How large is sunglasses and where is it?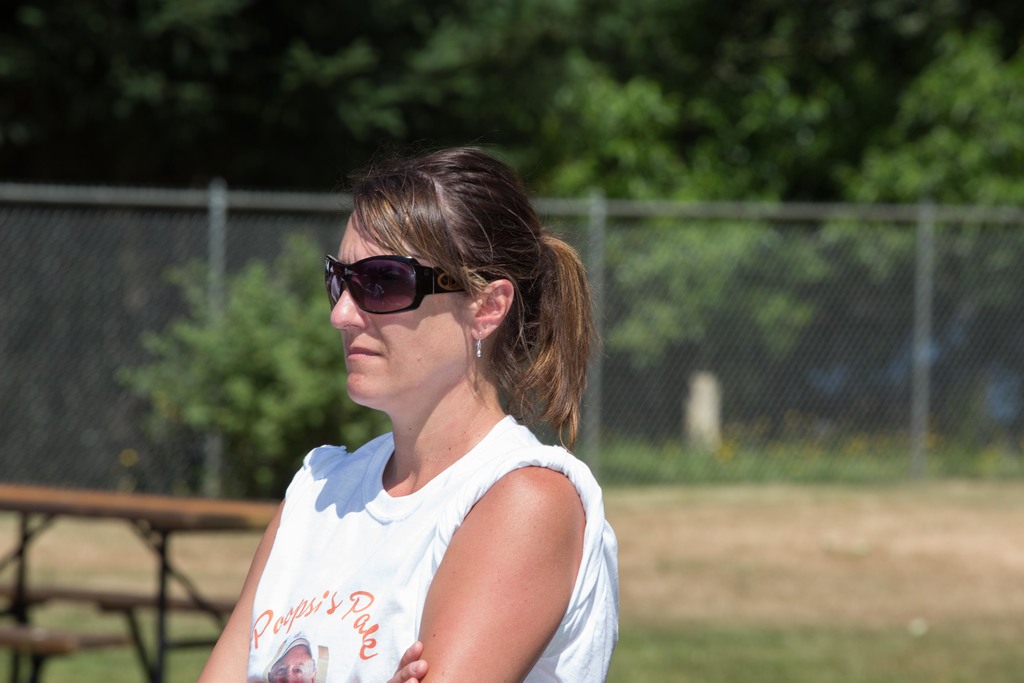
Bounding box: bbox=(324, 256, 481, 311).
